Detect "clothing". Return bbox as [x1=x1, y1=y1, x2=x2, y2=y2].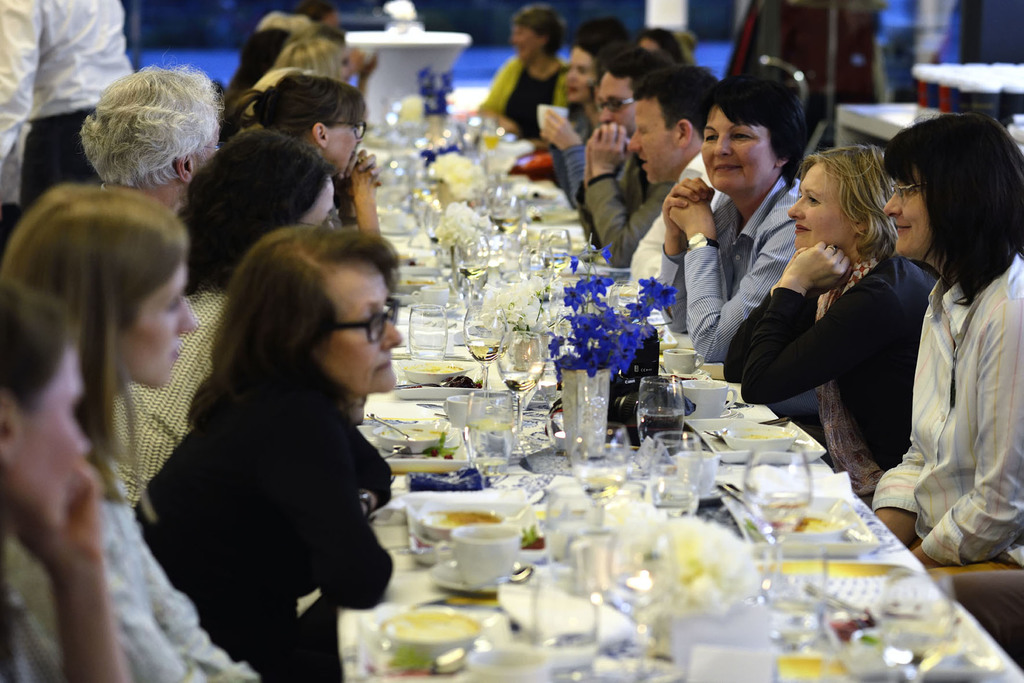
[x1=129, y1=292, x2=218, y2=490].
